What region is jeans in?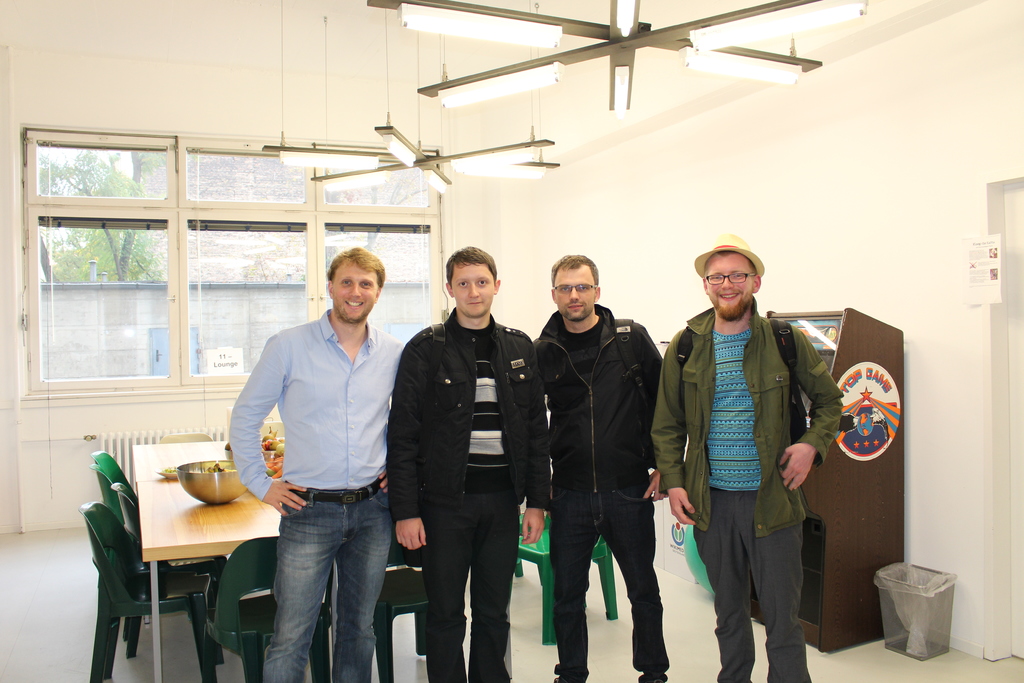
(x1=696, y1=488, x2=808, y2=682).
